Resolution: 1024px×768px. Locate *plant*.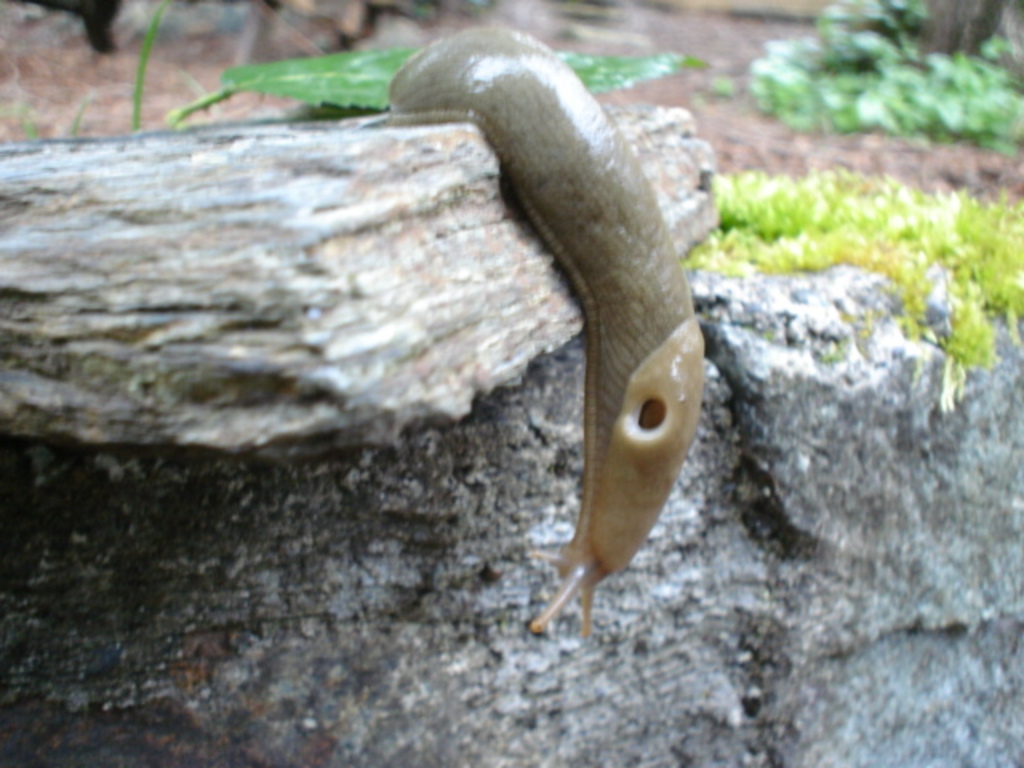
{"left": 707, "top": 74, "right": 736, "bottom": 101}.
